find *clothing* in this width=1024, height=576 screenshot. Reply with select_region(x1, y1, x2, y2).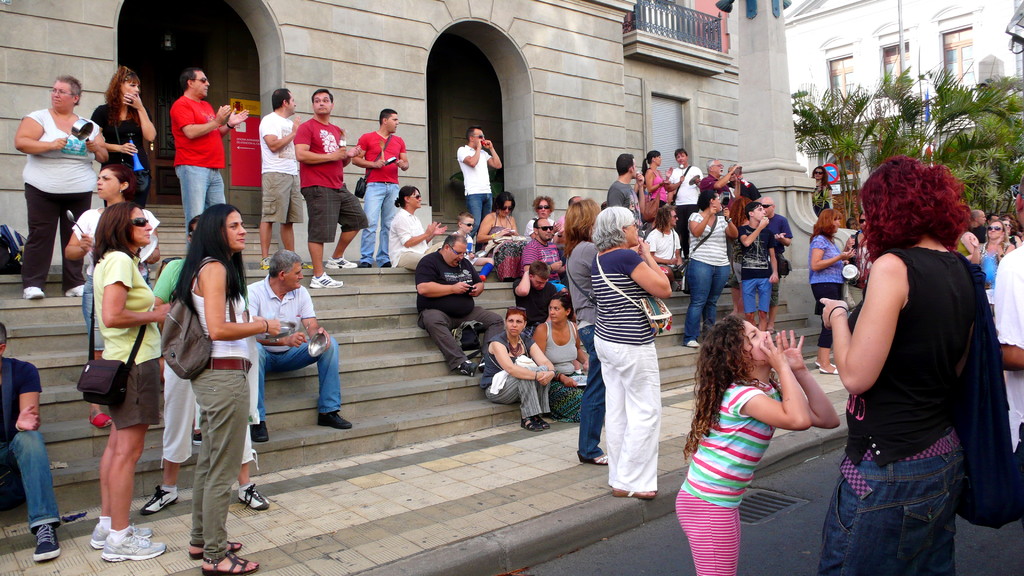
select_region(812, 175, 829, 218).
